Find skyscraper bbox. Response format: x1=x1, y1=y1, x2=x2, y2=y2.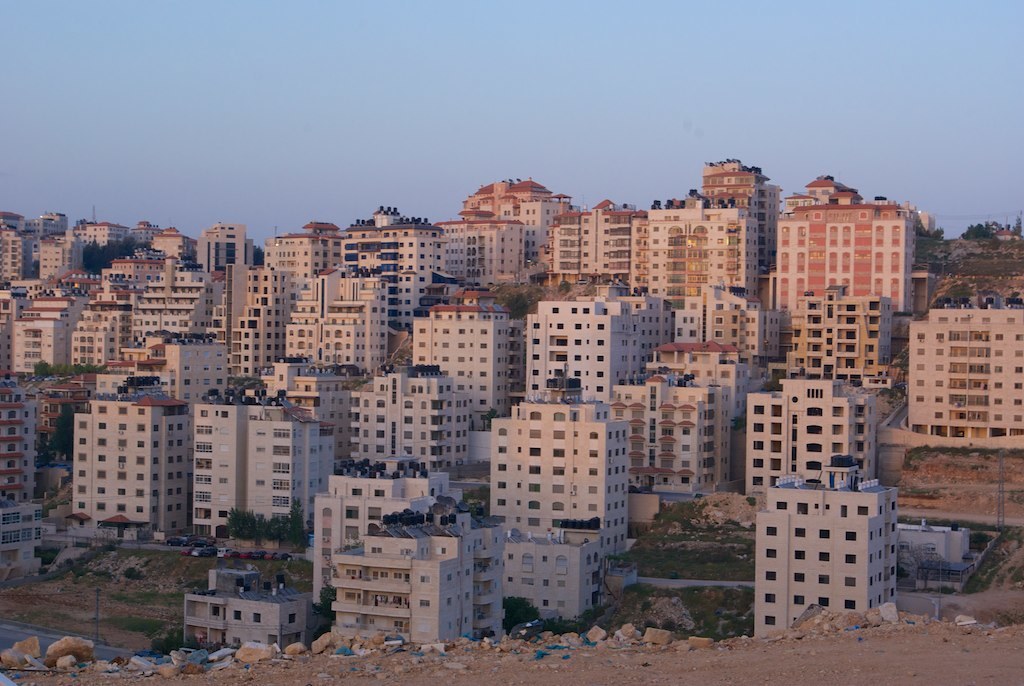
x1=335, y1=368, x2=470, y2=472.
